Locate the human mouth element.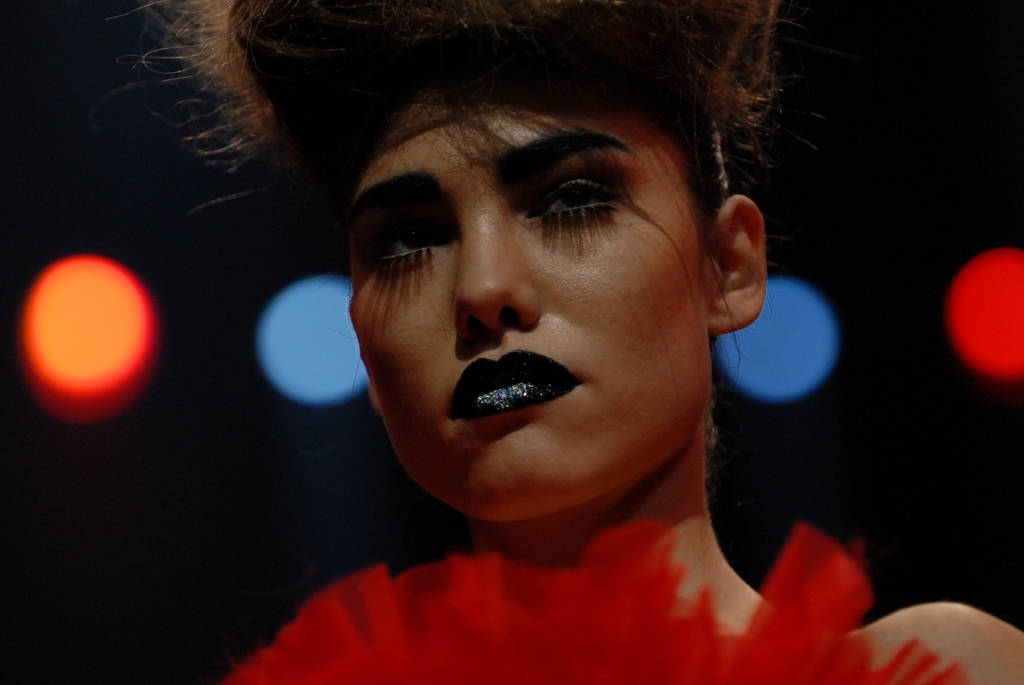
Element bbox: region(430, 347, 593, 425).
